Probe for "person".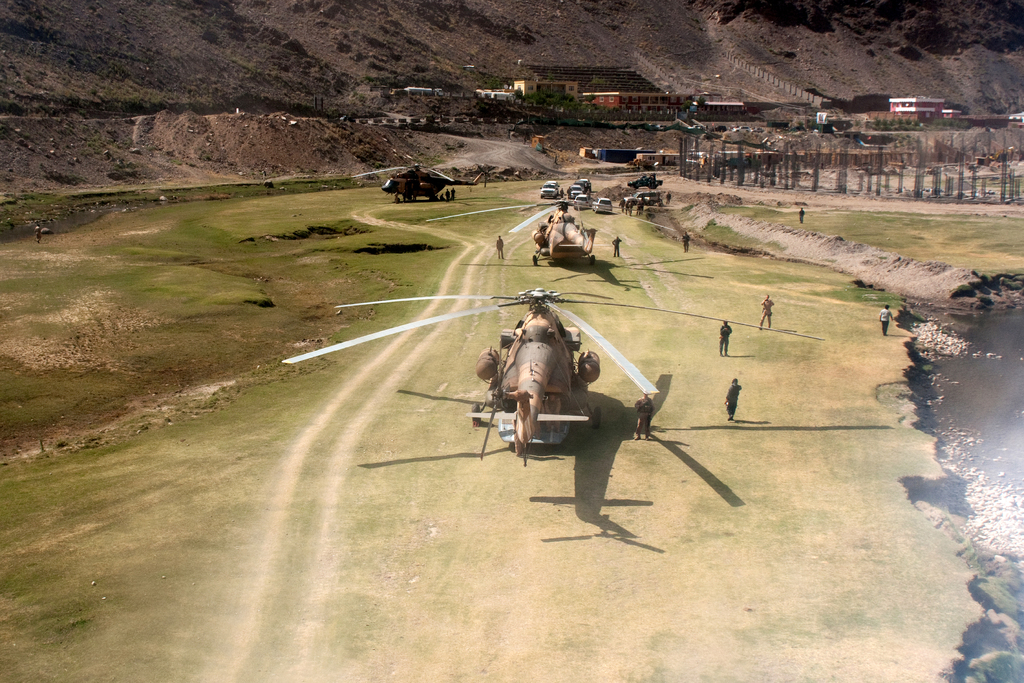
Probe result: (609, 231, 625, 269).
